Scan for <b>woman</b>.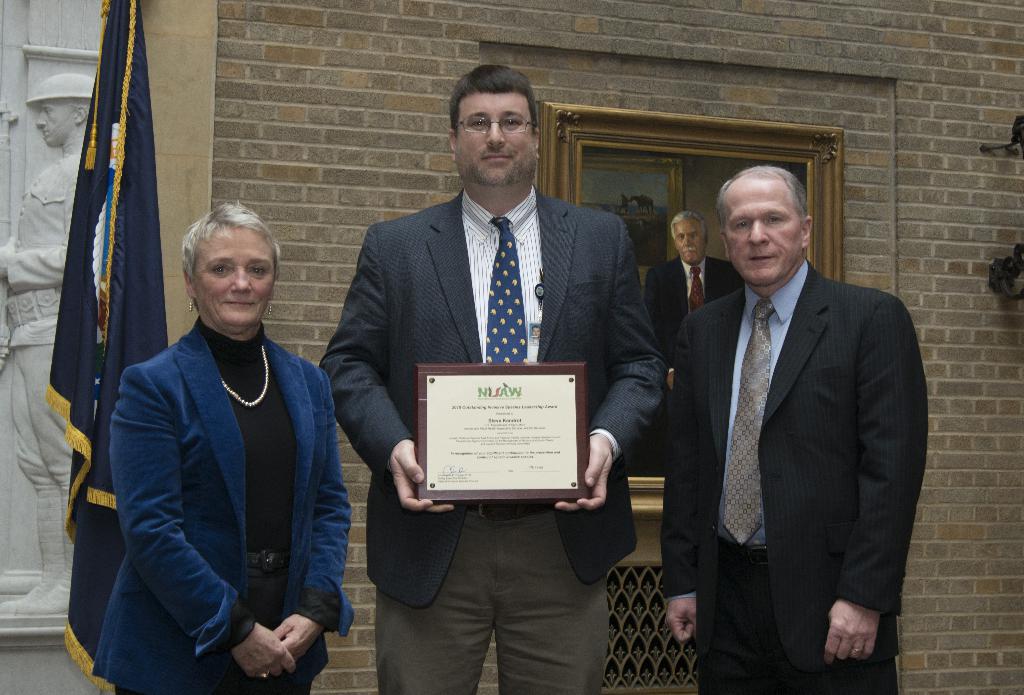
Scan result: (x1=93, y1=170, x2=346, y2=694).
